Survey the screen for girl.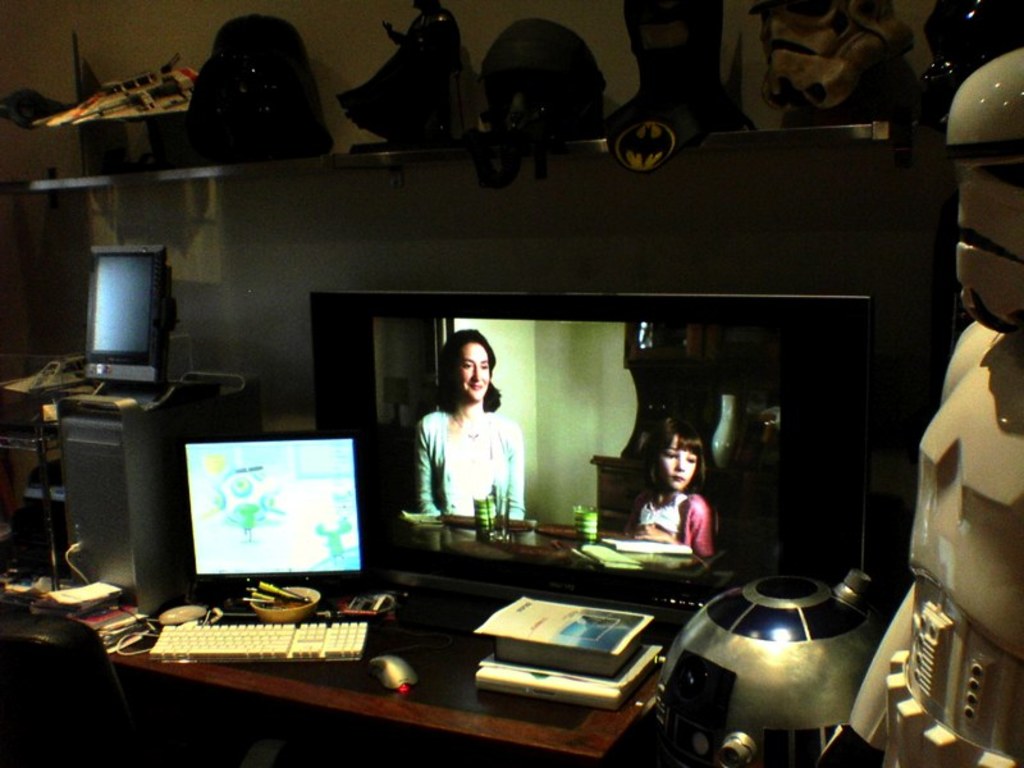
Survey found: {"x1": 419, "y1": 332, "x2": 525, "y2": 522}.
